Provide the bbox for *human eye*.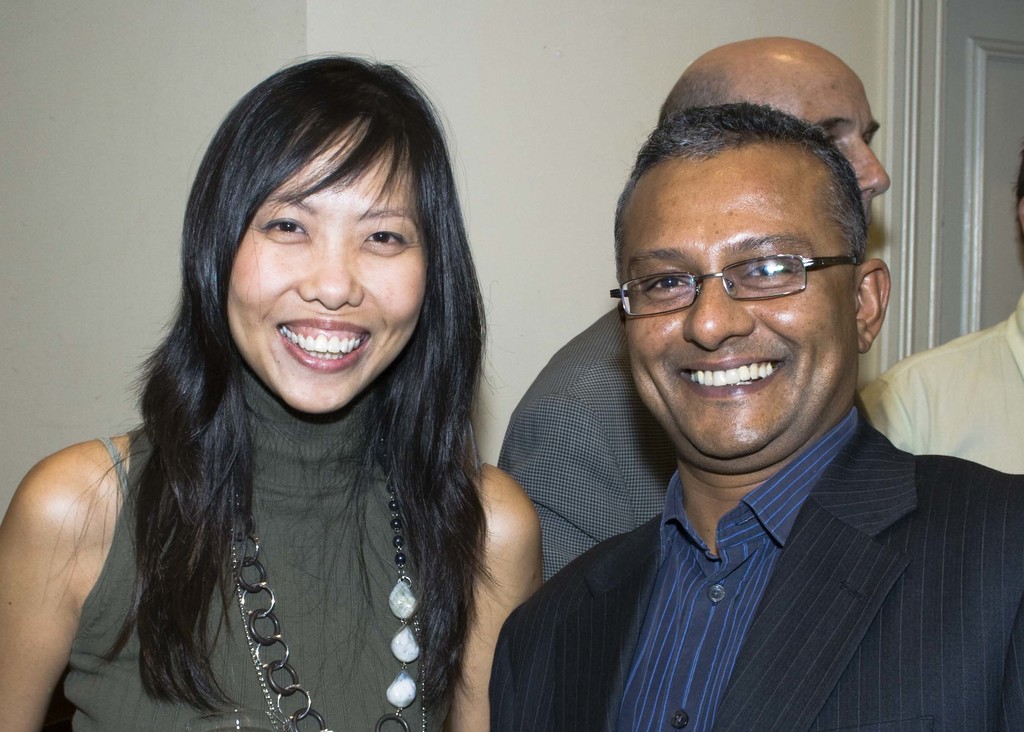
rect(645, 271, 695, 300).
